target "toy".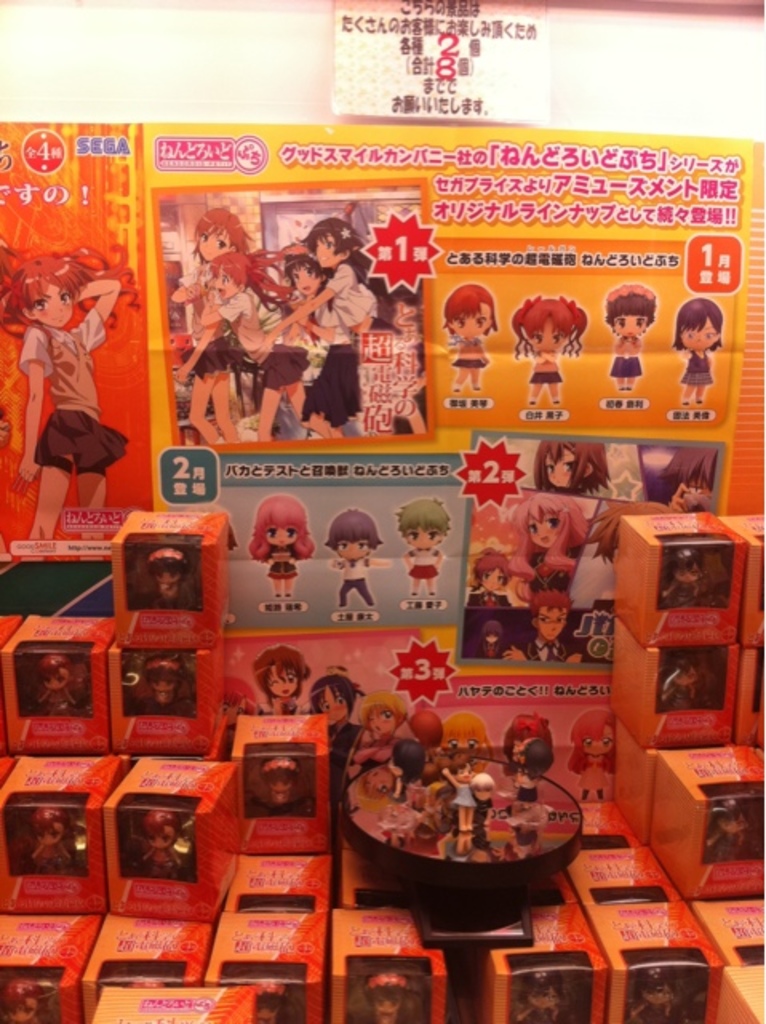
Target region: x1=139, y1=653, x2=187, y2=718.
